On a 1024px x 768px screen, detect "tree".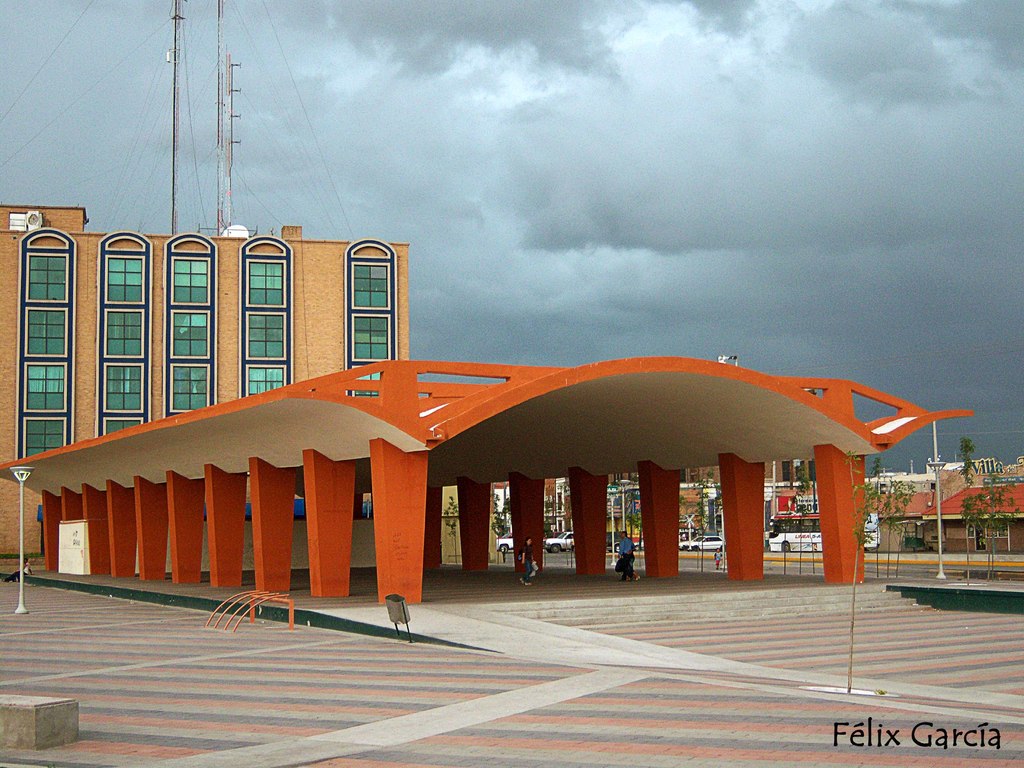
887, 477, 919, 579.
